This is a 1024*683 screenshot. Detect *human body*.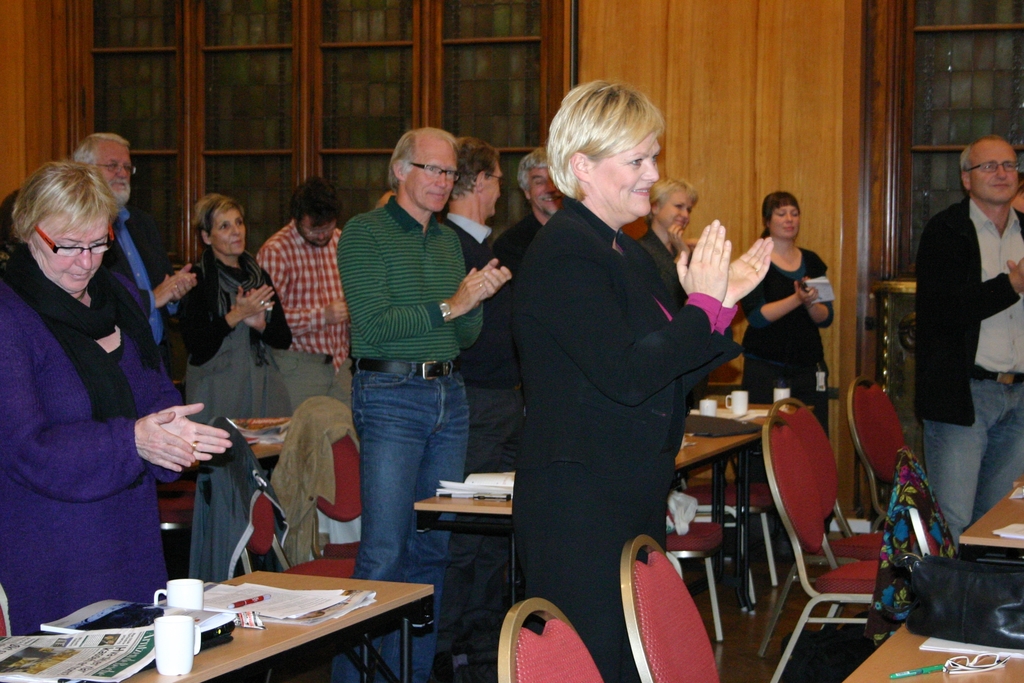
[x1=68, y1=124, x2=194, y2=486].
